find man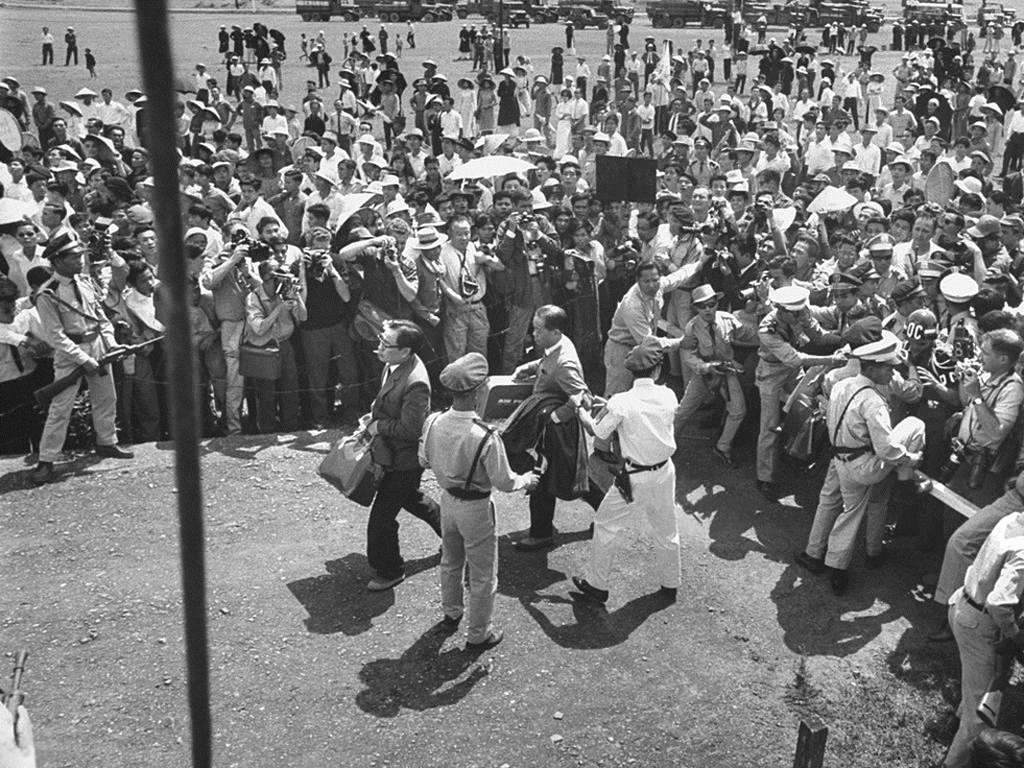
region(514, 304, 589, 549)
